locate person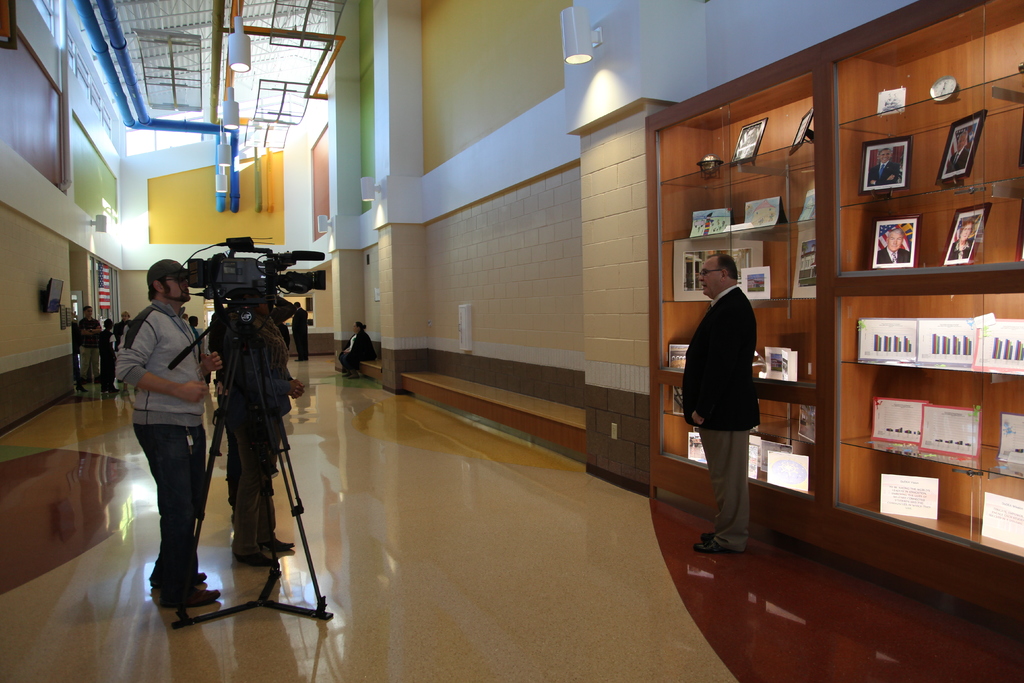
bbox=[112, 251, 219, 618]
